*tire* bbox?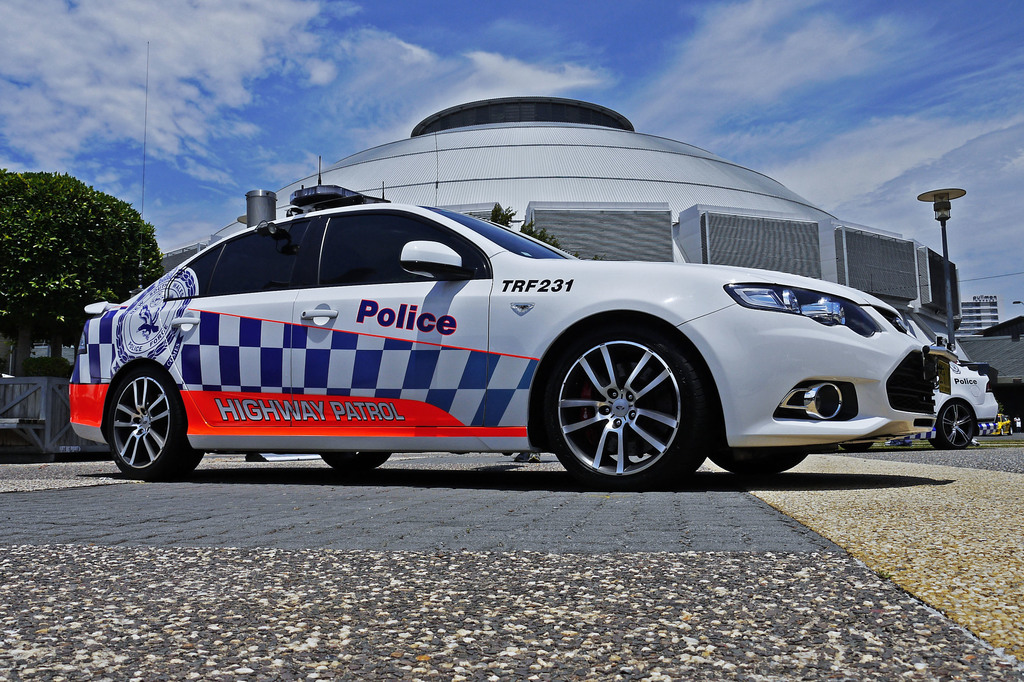
detection(547, 316, 703, 487)
